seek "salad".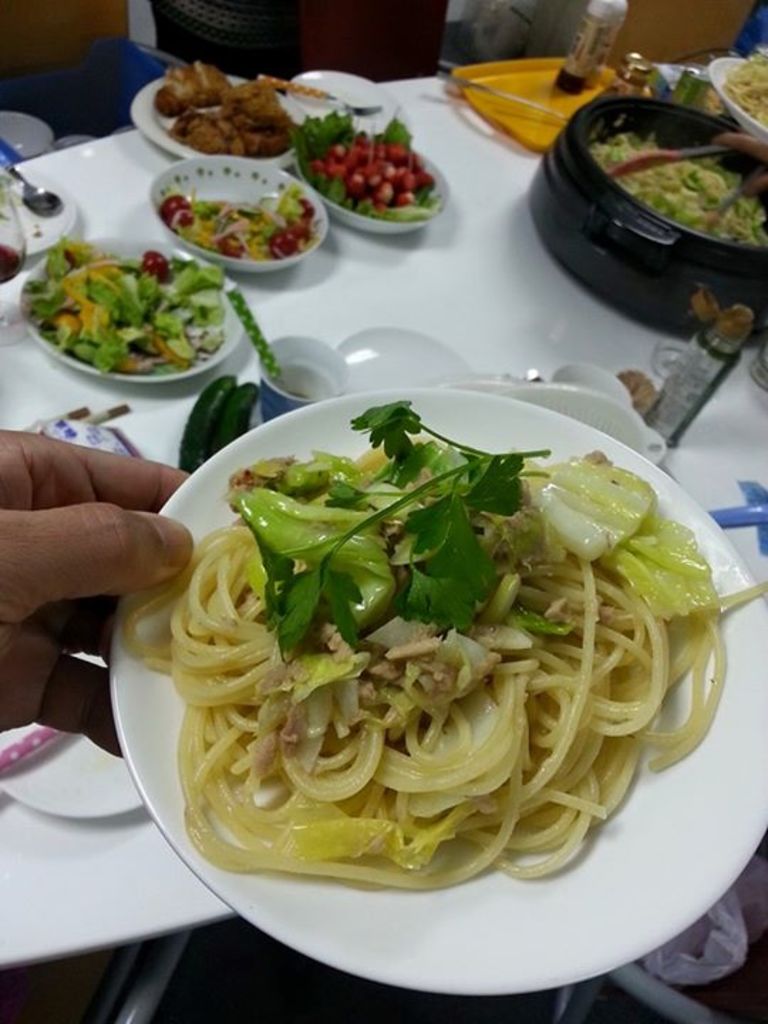
x1=7, y1=228, x2=246, y2=380.
